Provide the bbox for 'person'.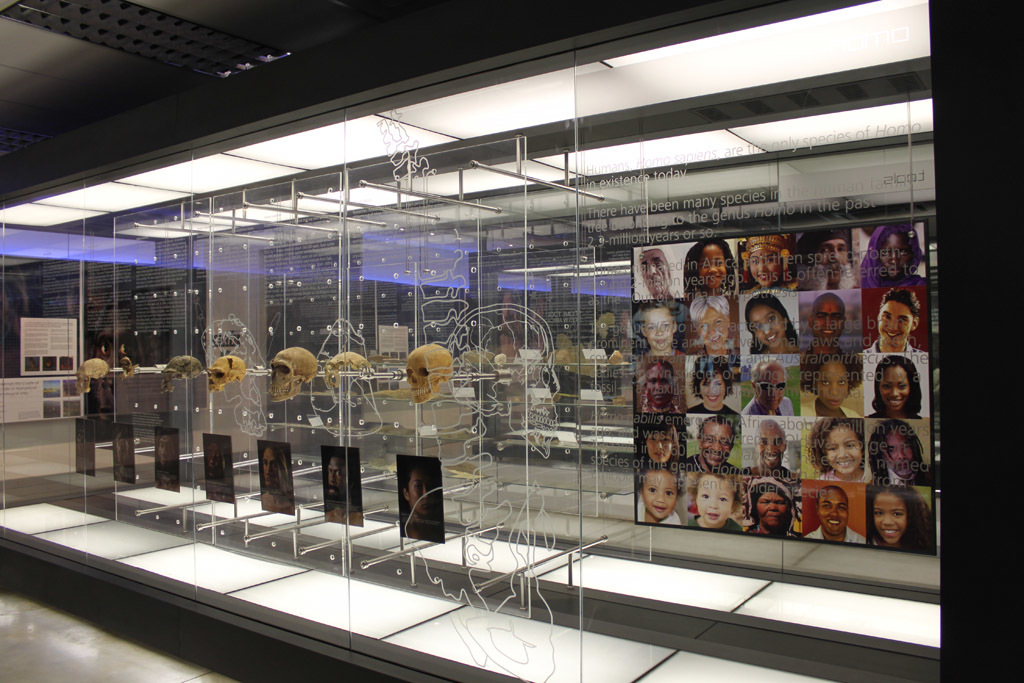
crop(744, 361, 796, 416).
